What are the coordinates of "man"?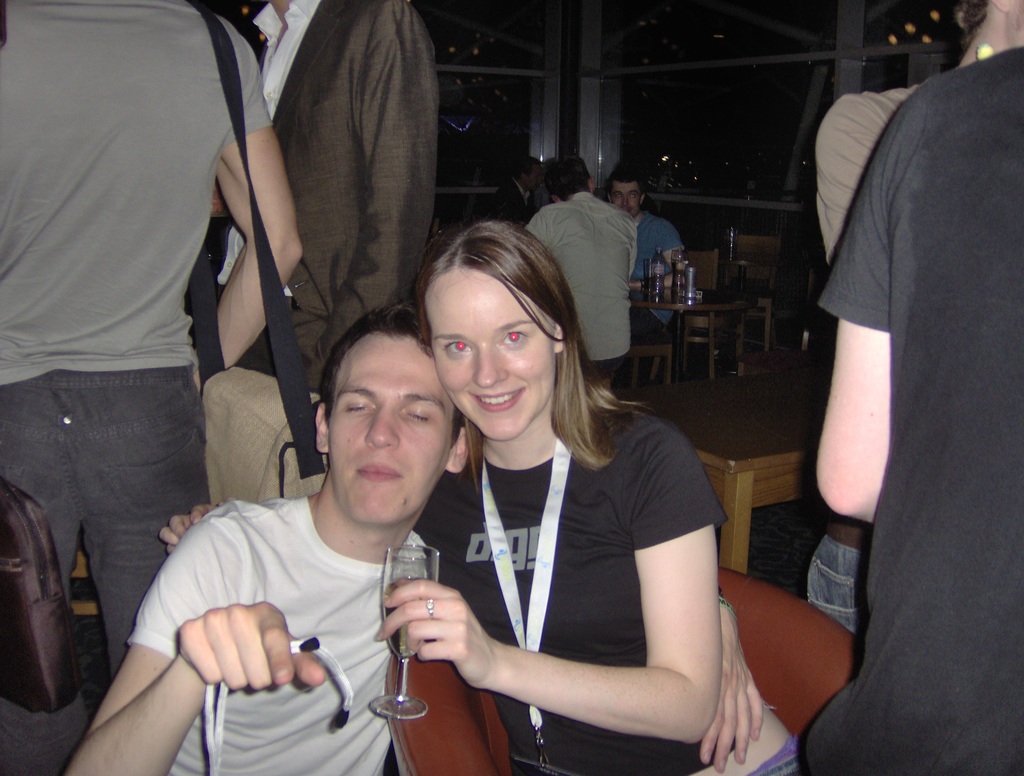
bbox=(783, 26, 1023, 771).
